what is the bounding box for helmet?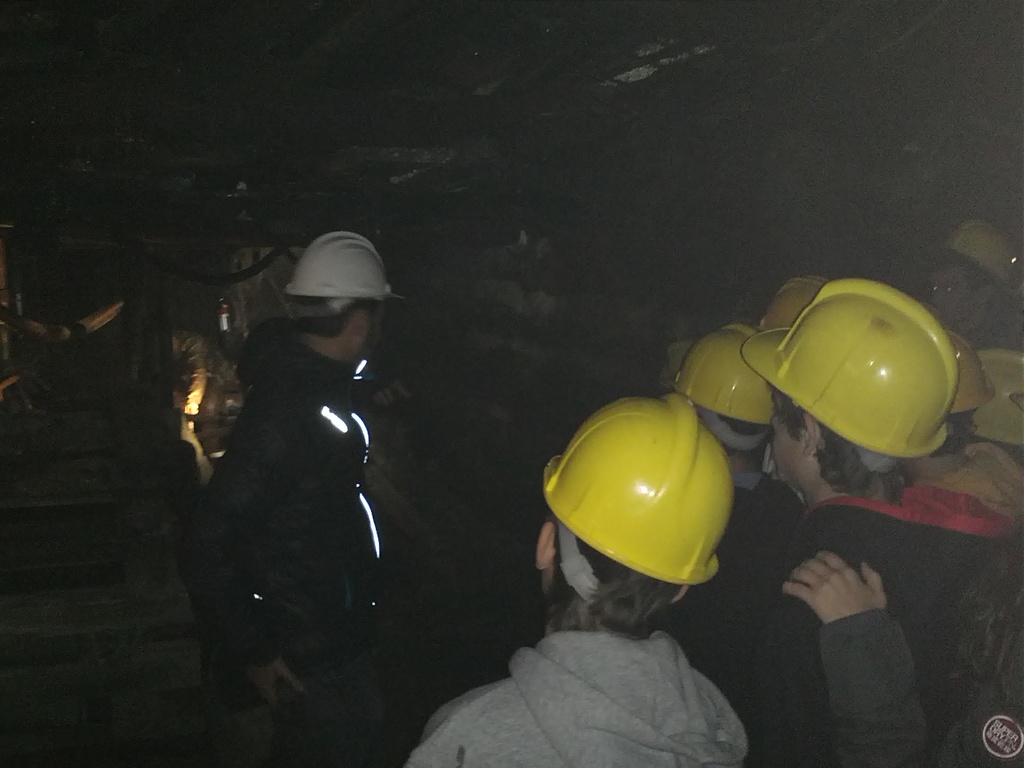
bbox=[545, 393, 749, 603].
